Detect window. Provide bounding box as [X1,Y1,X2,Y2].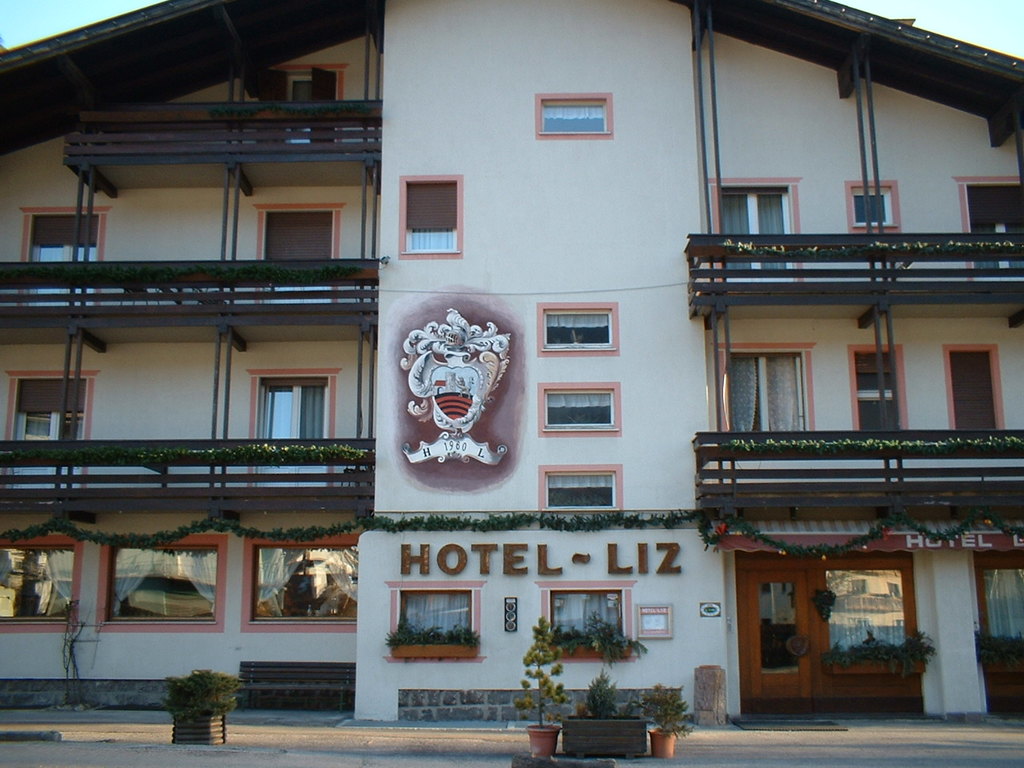
[267,206,337,298].
